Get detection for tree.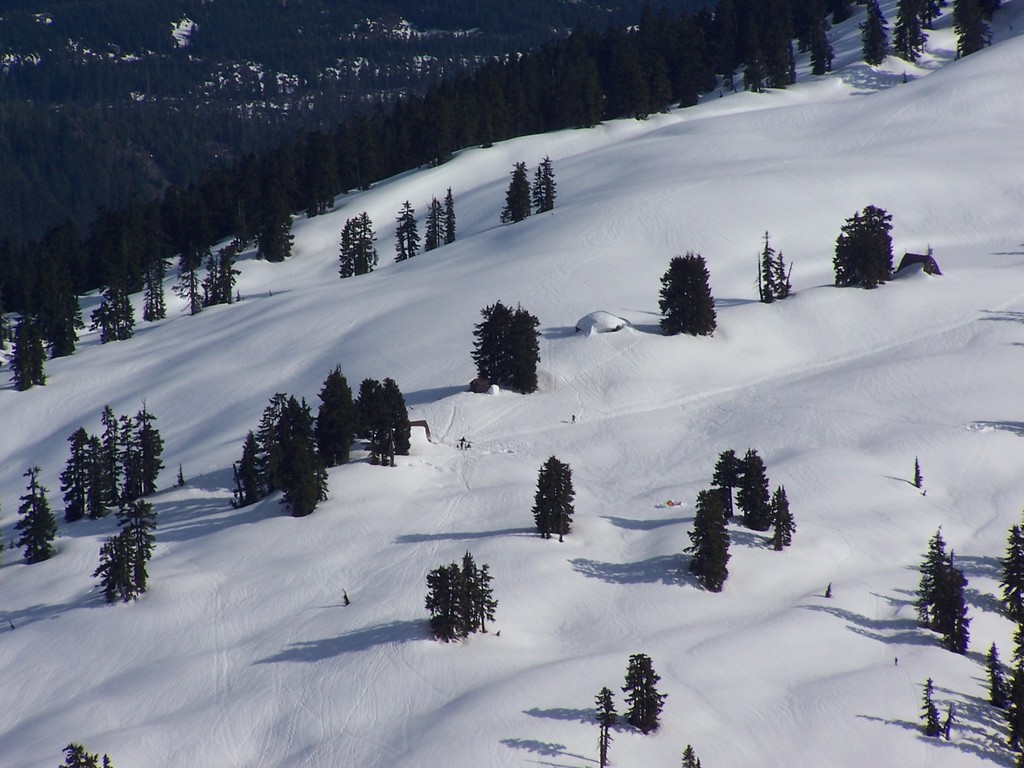
Detection: [500,157,556,220].
